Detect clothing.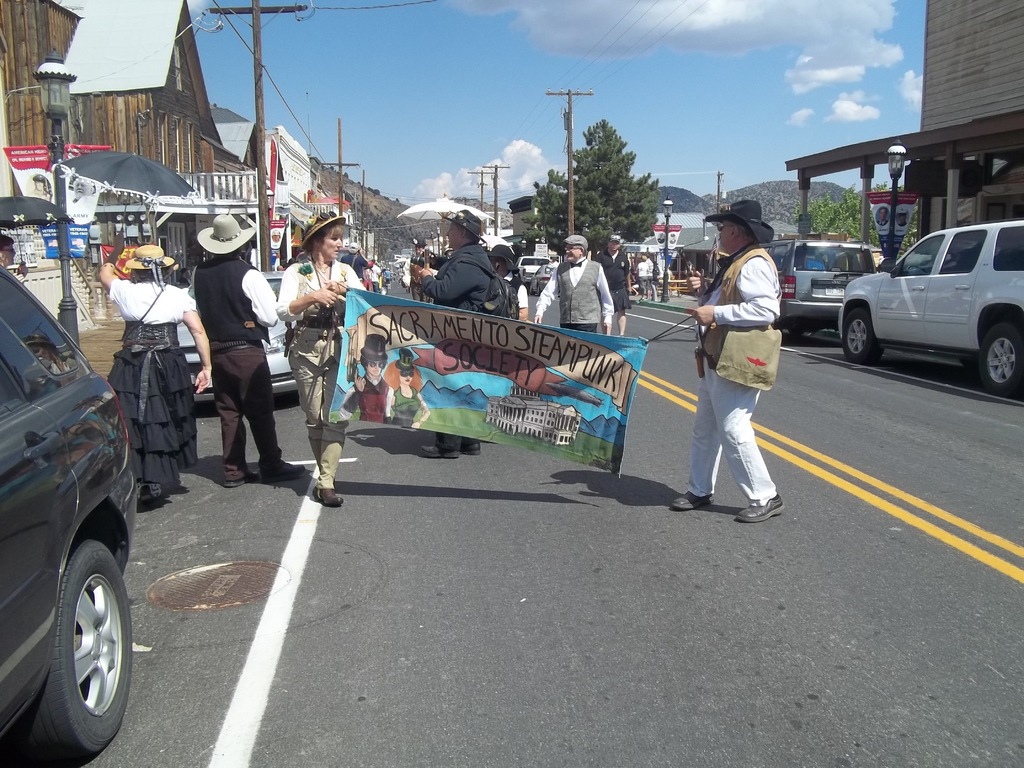
Detected at box(181, 212, 282, 492).
